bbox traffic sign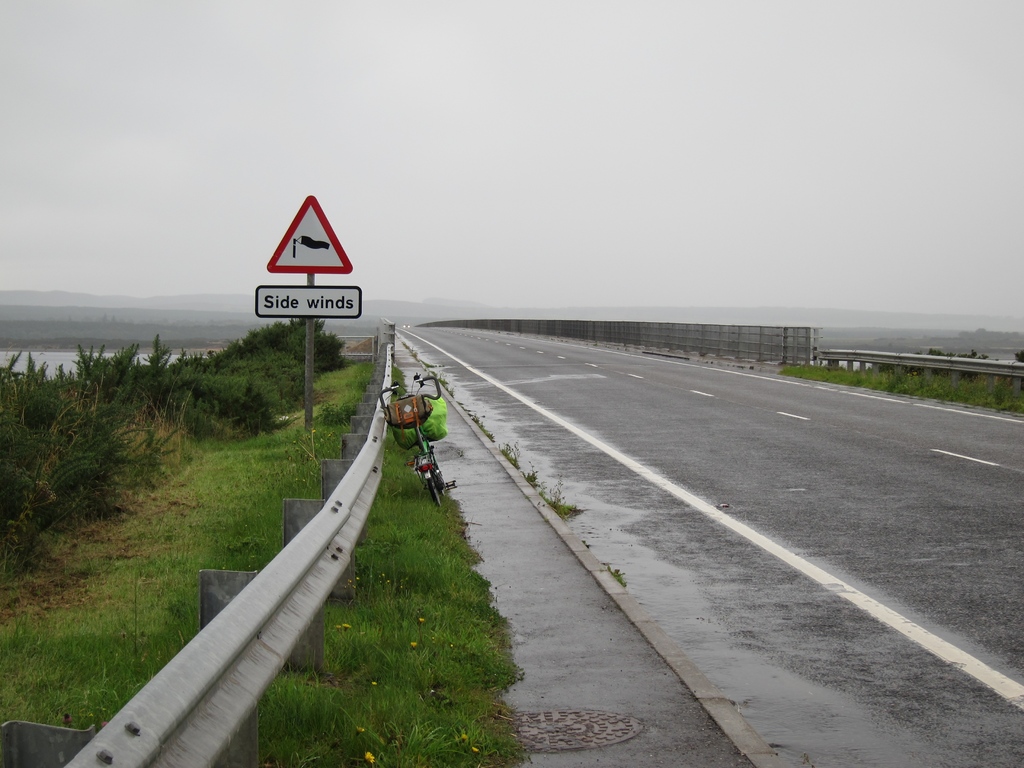
256/188/366/319
